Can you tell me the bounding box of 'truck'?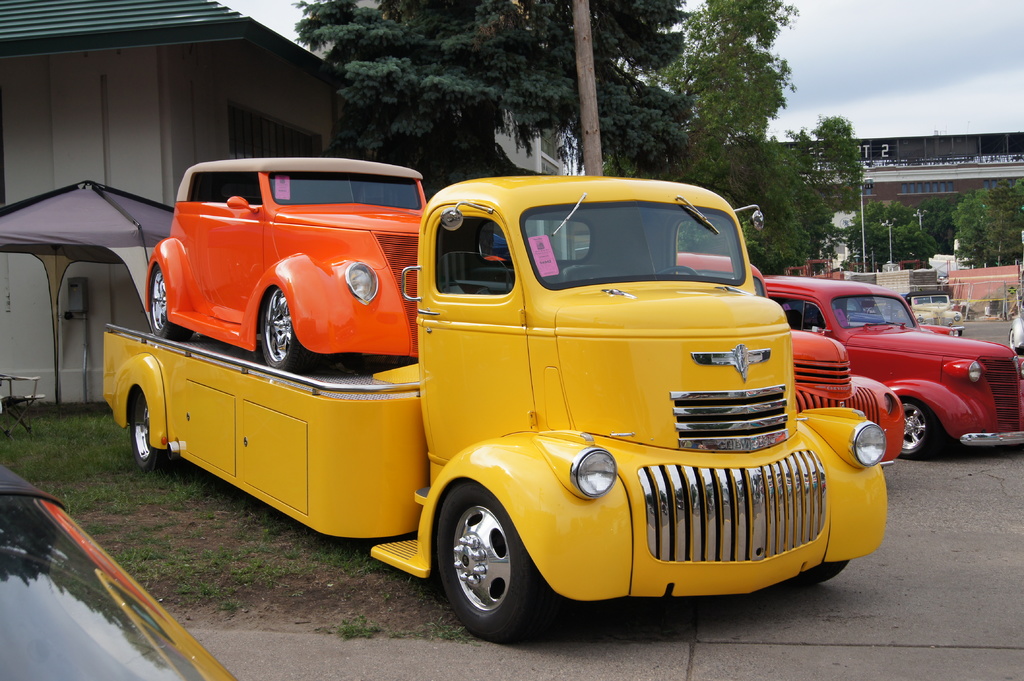
BBox(107, 149, 908, 644).
